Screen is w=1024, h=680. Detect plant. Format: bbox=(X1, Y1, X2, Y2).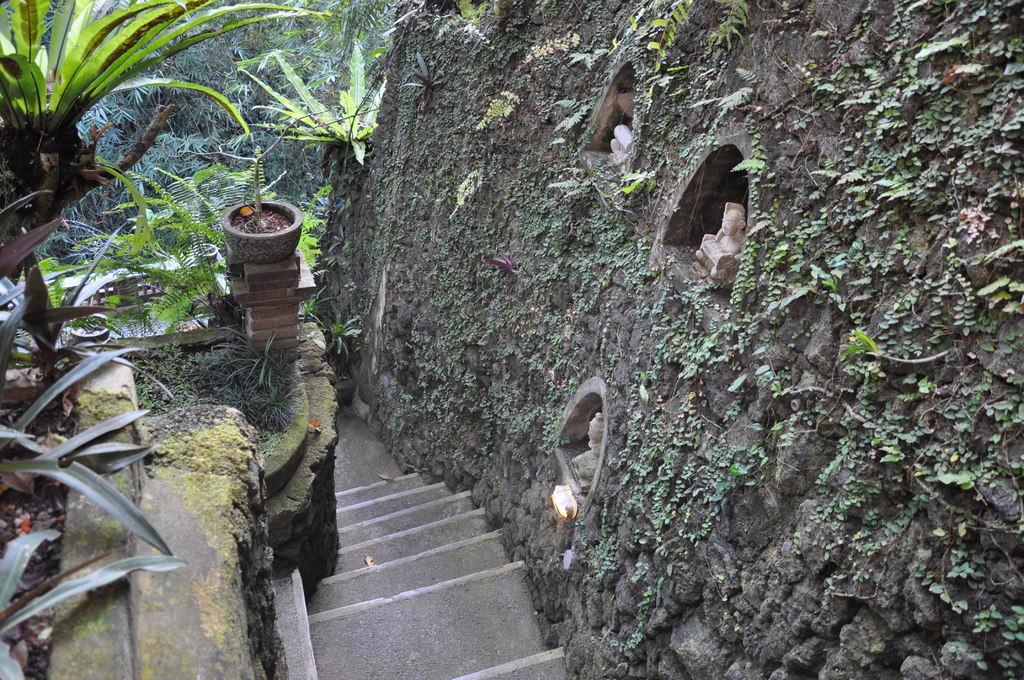
bbox=(235, 43, 385, 162).
